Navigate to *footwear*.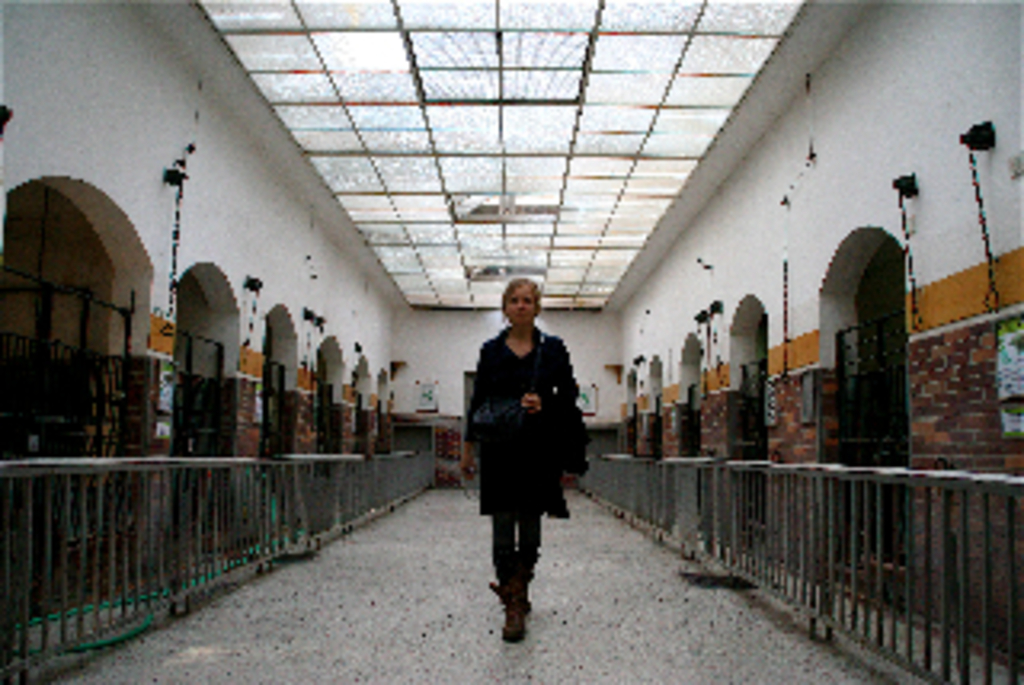
Navigation target: (486,579,538,618).
